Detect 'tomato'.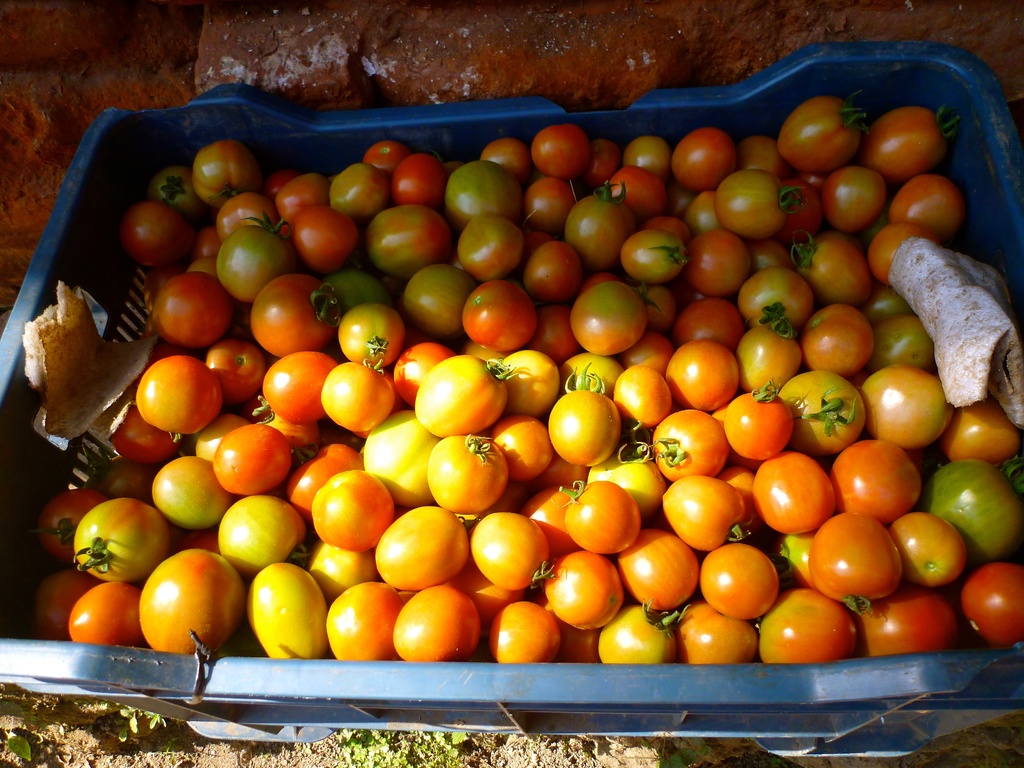
Detected at {"left": 395, "top": 584, "right": 486, "bottom": 665}.
